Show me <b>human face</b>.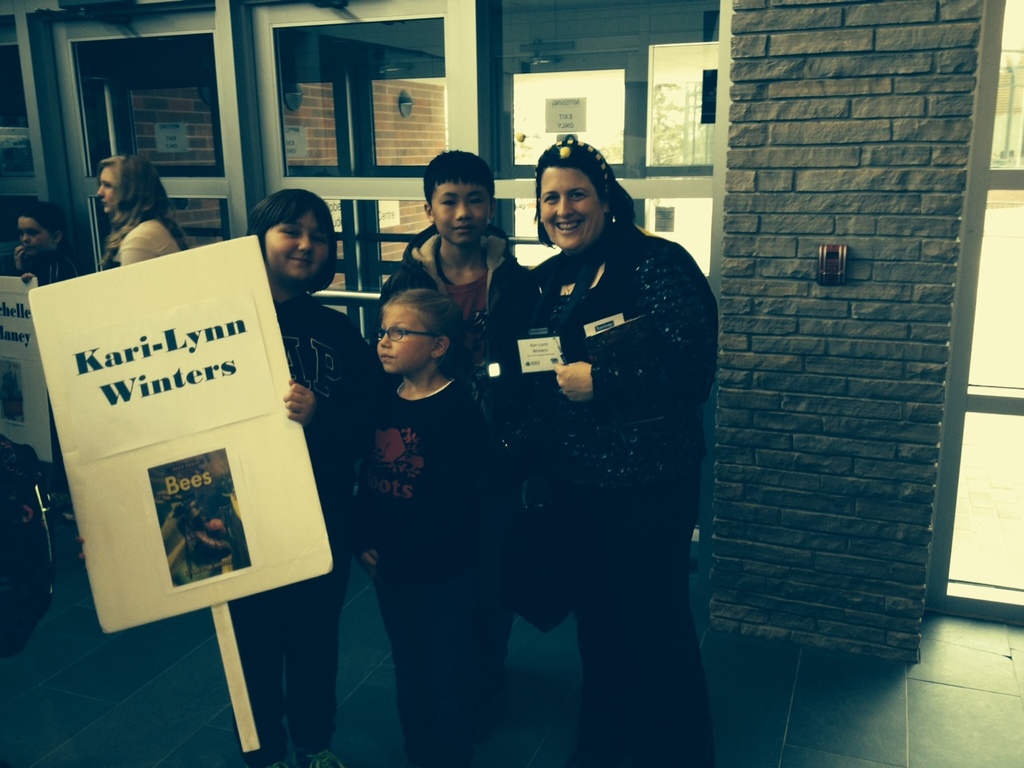
<b>human face</b> is here: <region>97, 168, 117, 214</region>.
